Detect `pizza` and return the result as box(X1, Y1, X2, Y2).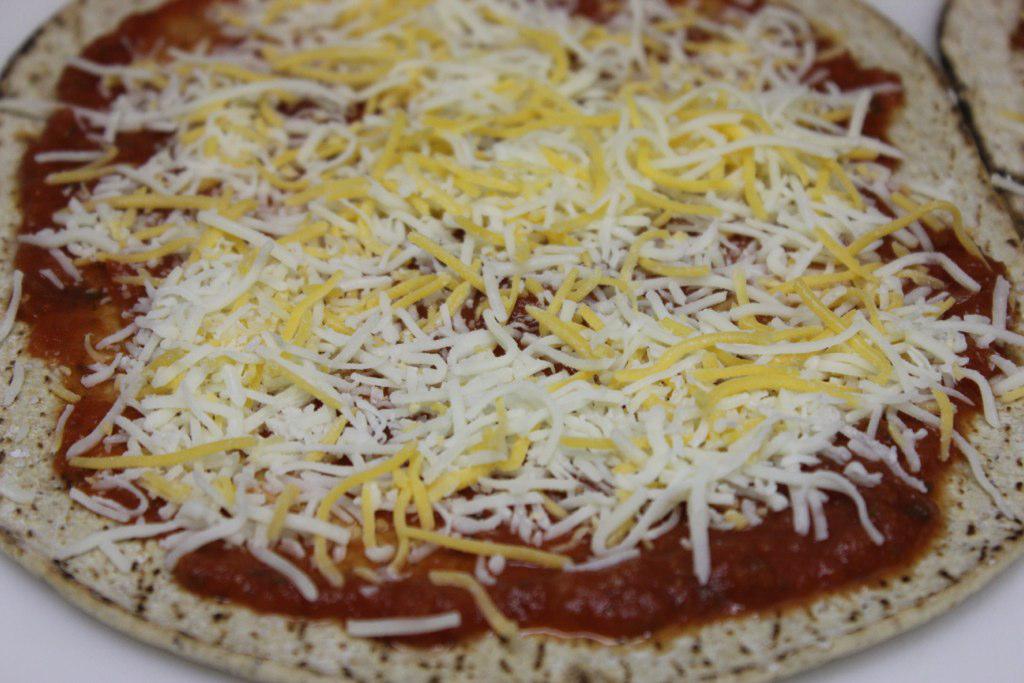
box(0, 0, 1023, 682).
